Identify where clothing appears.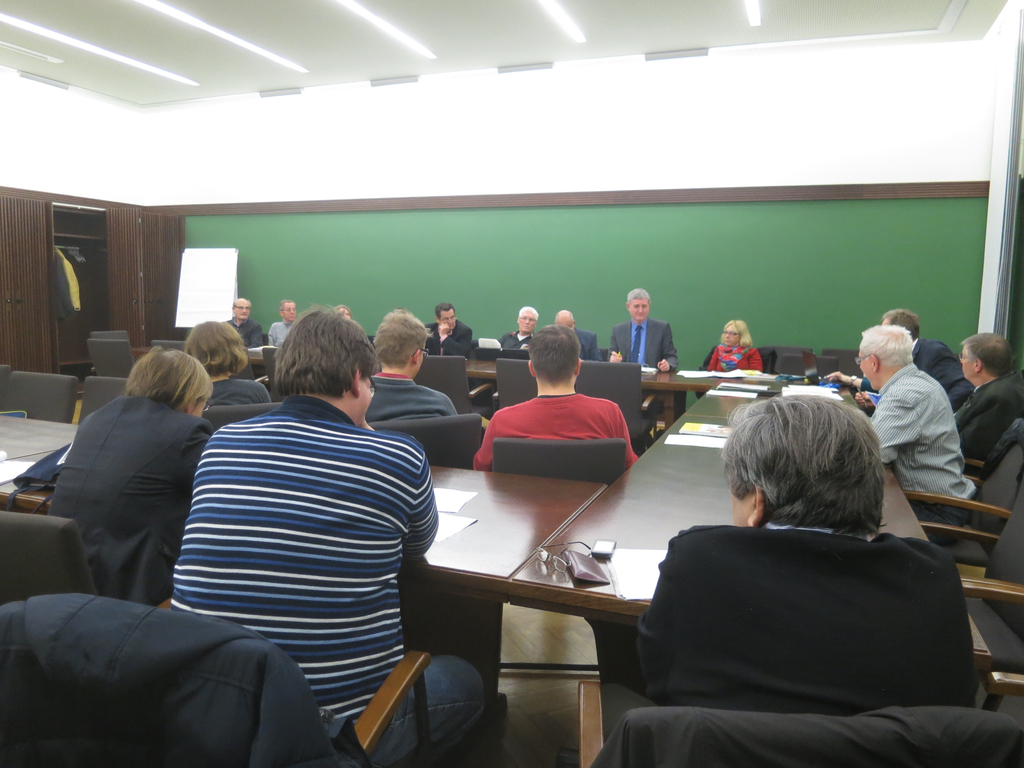
Appears at <box>906,330,976,420</box>.
